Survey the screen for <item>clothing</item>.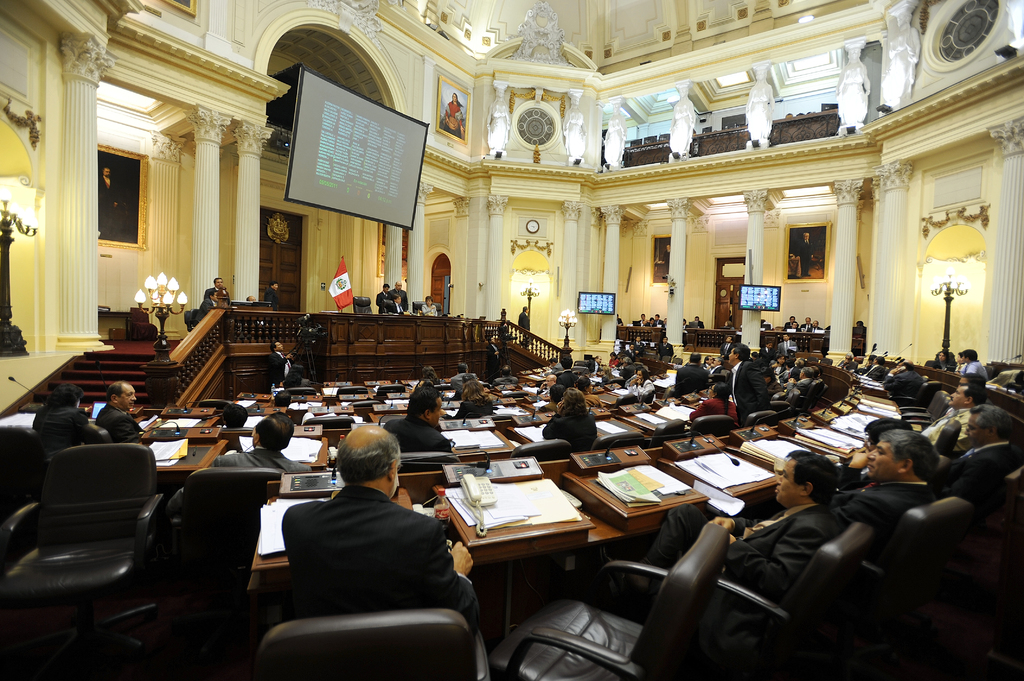
Survey found: <region>691, 393, 743, 429</region>.
